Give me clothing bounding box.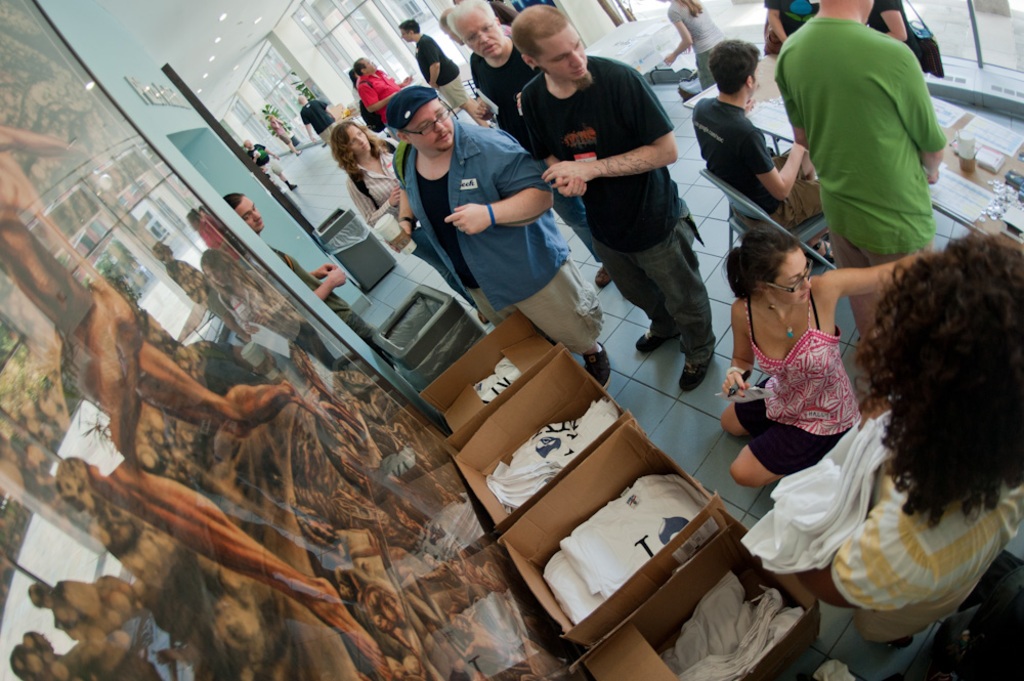
<region>472, 357, 521, 405</region>.
